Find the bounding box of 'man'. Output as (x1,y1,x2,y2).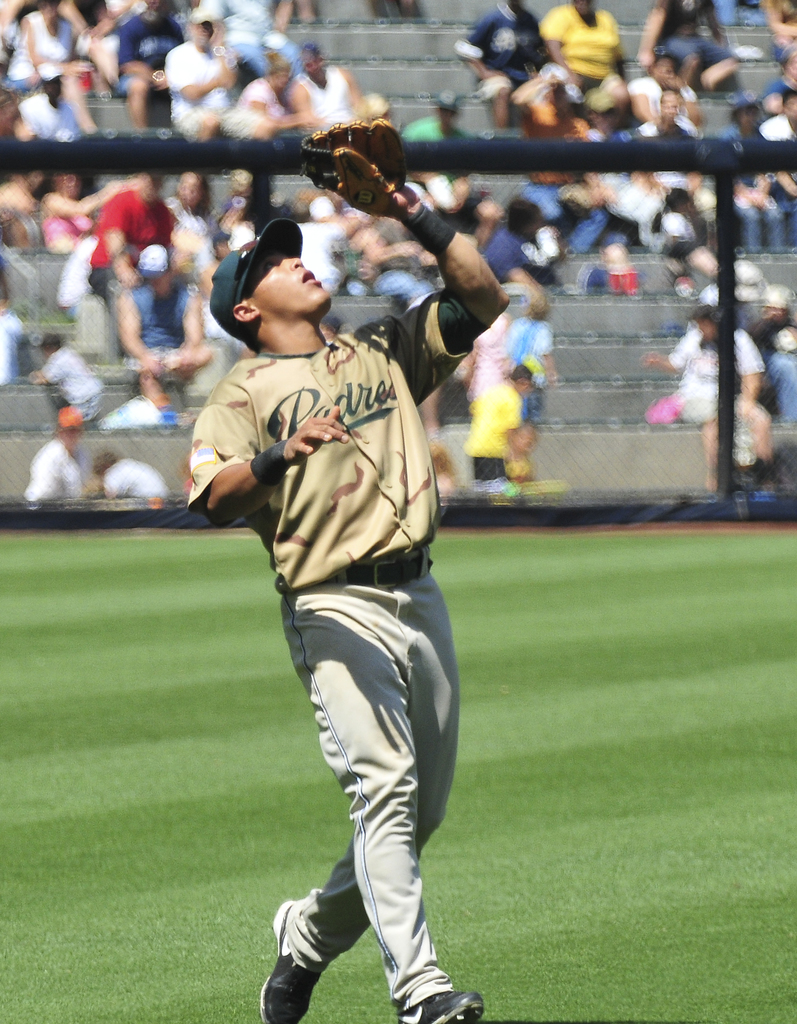
(93,172,206,298).
